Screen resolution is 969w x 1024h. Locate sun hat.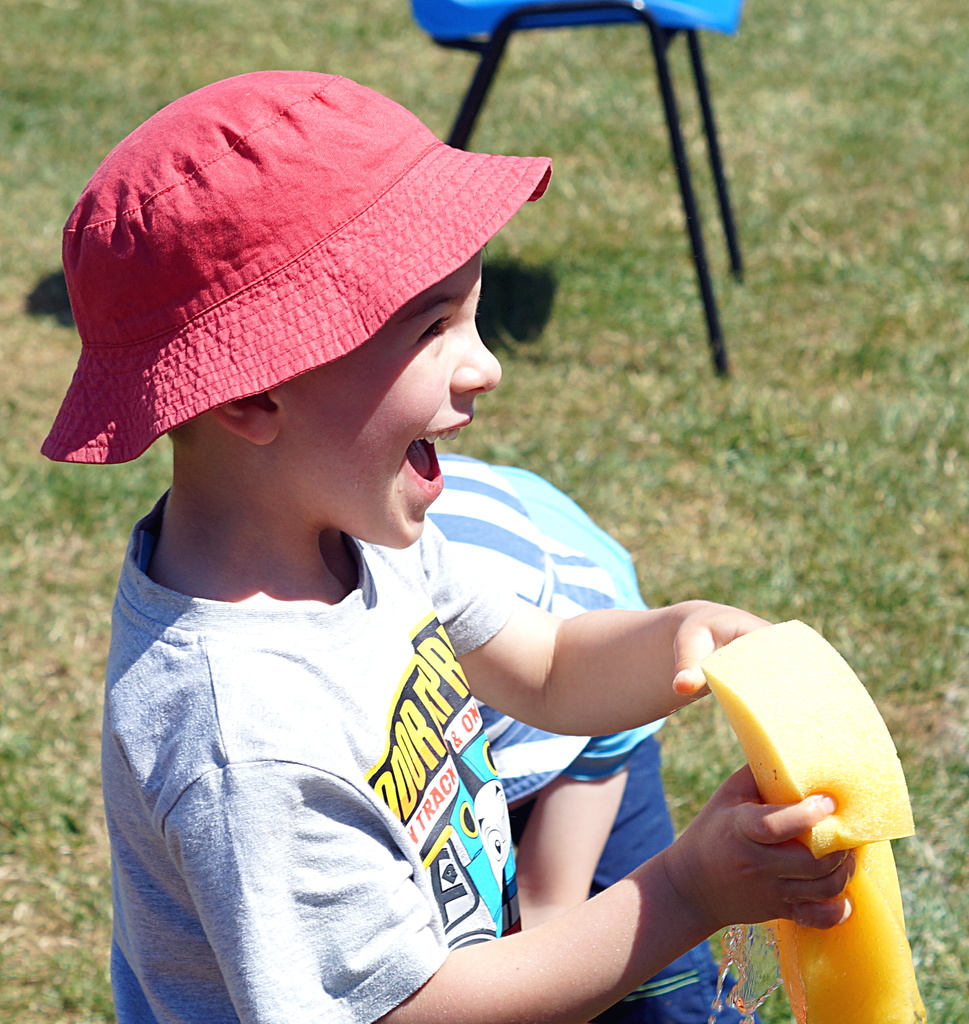
(41,64,552,460).
